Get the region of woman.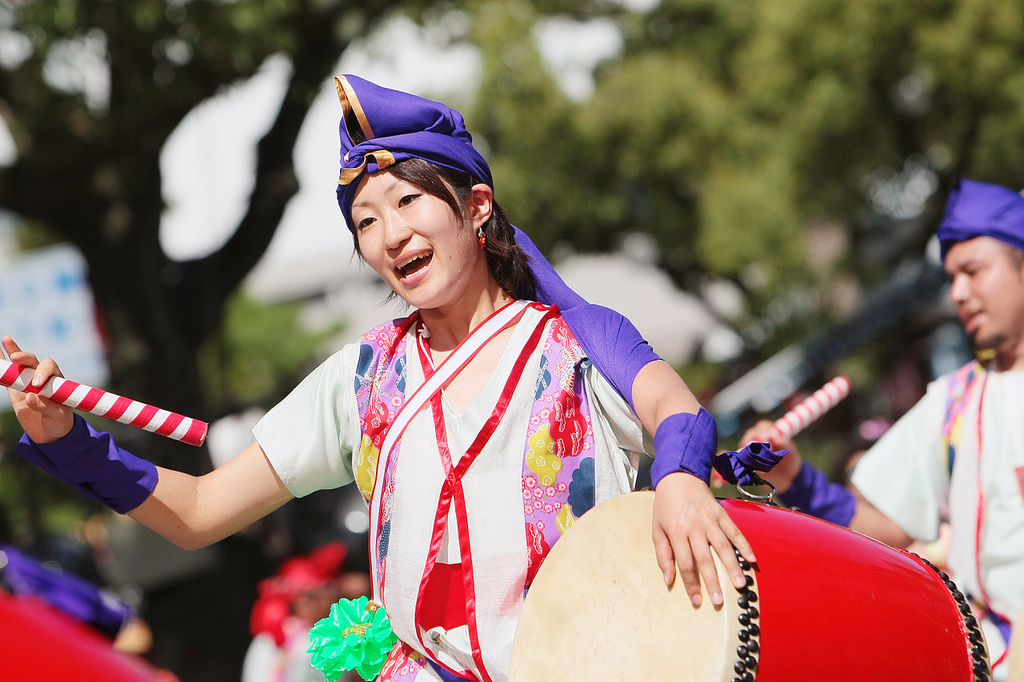
<region>0, 73, 754, 681</region>.
